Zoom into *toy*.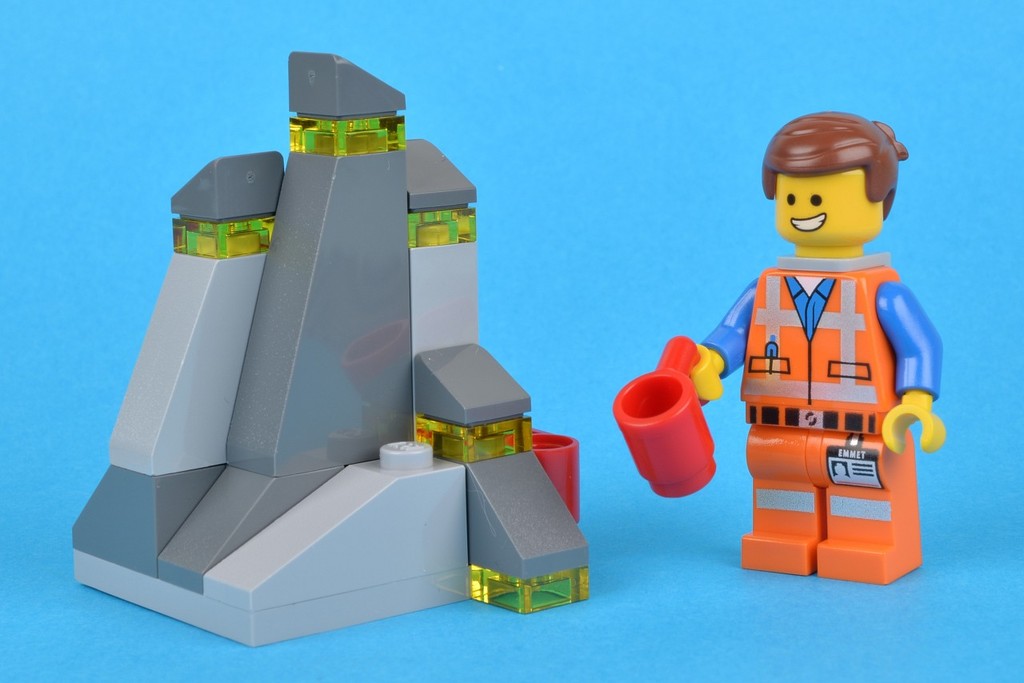
Zoom target: l=611, t=111, r=946, b=586.
